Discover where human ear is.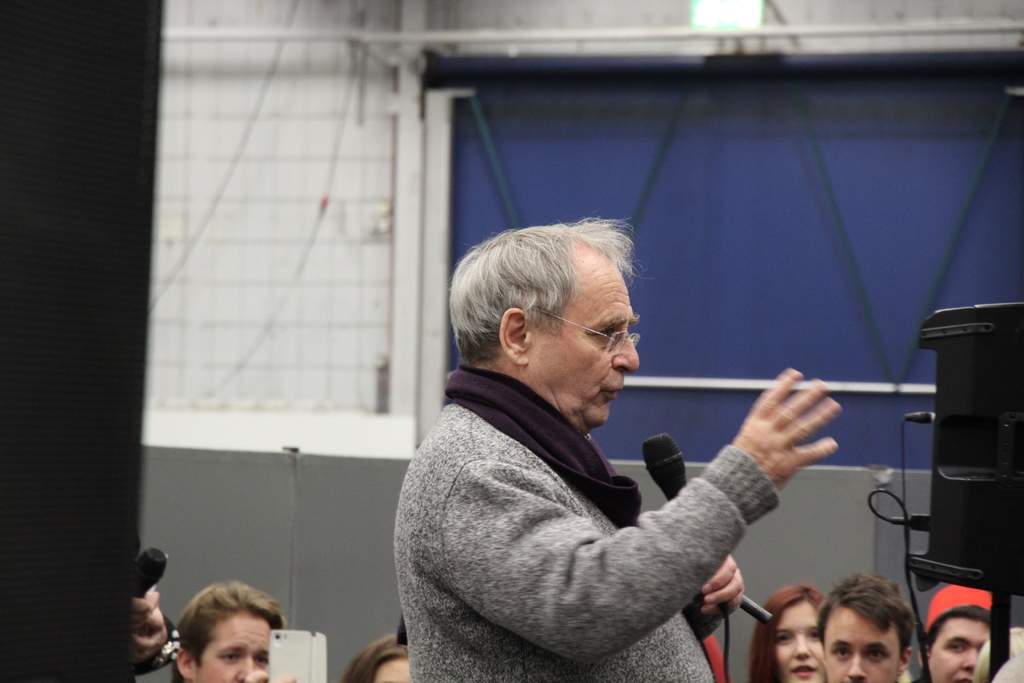
Discovered at BBox(896, 646, 915, 673).
